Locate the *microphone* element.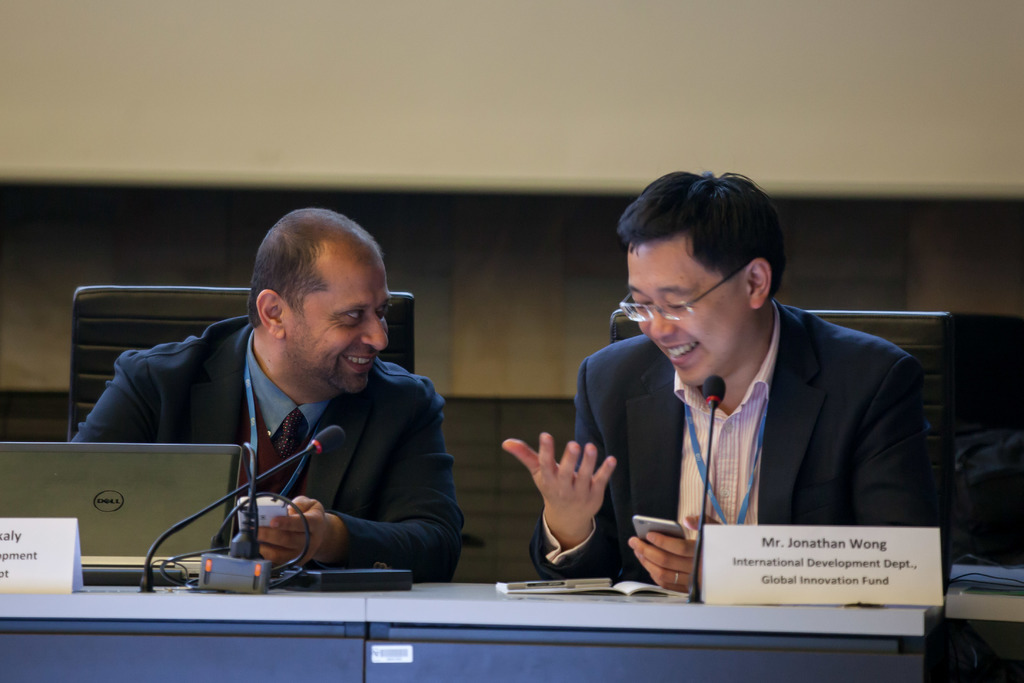
Element bbox: locate(689, 374, 726, 593).
